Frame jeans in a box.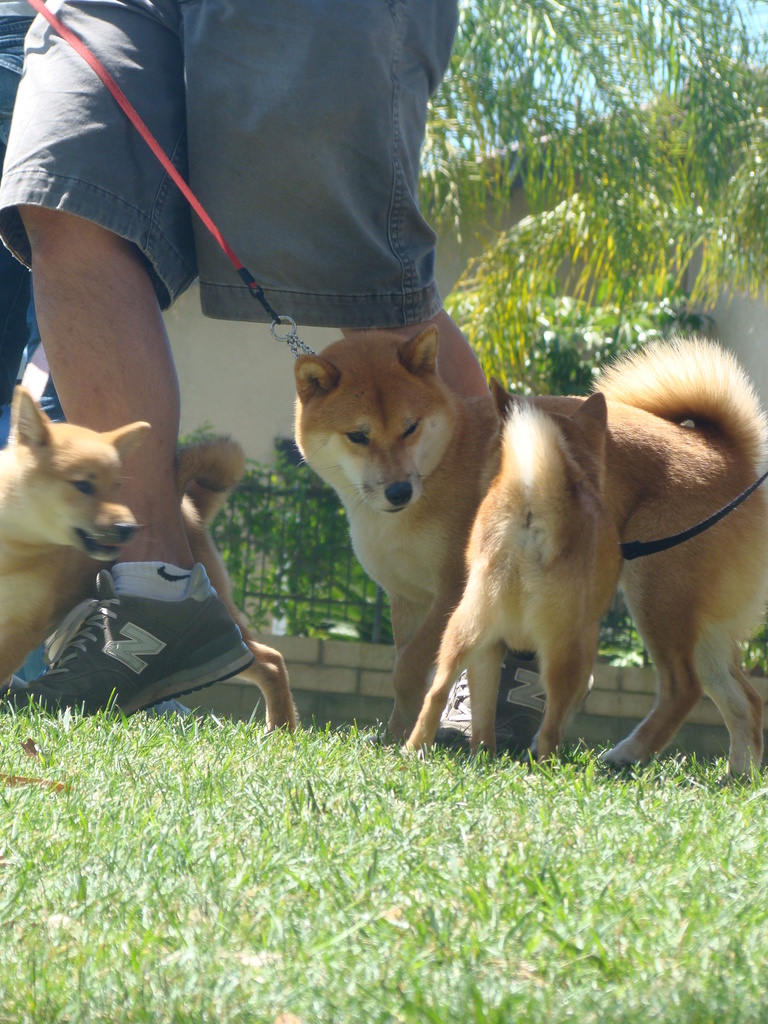
box=[0, 15, 65, 450].
